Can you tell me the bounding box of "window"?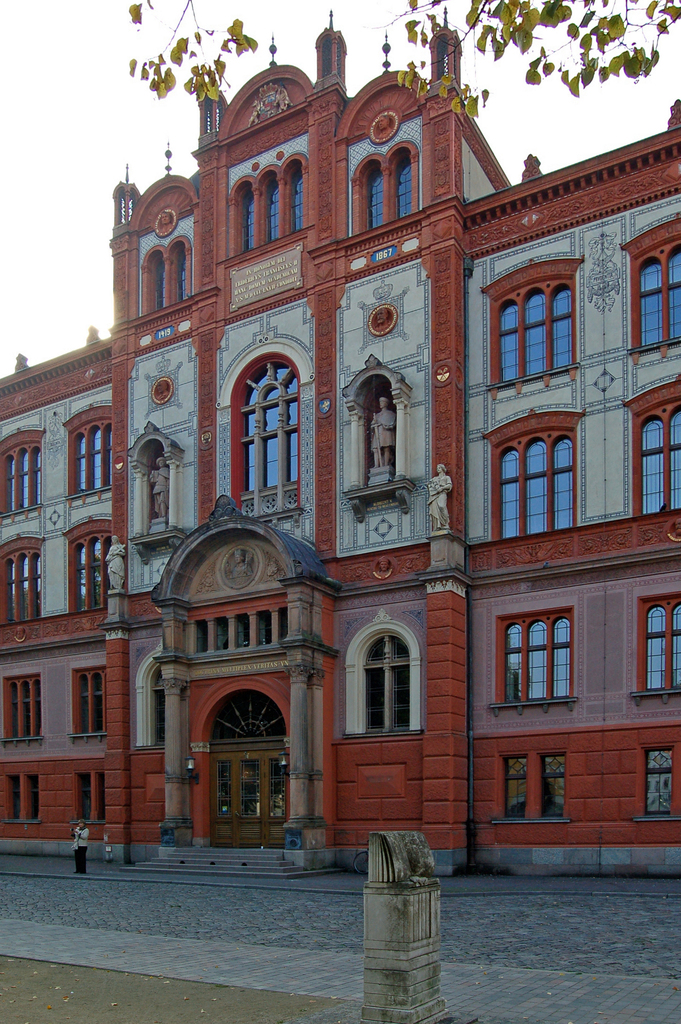
select_region(488, 741, 576, 834).
